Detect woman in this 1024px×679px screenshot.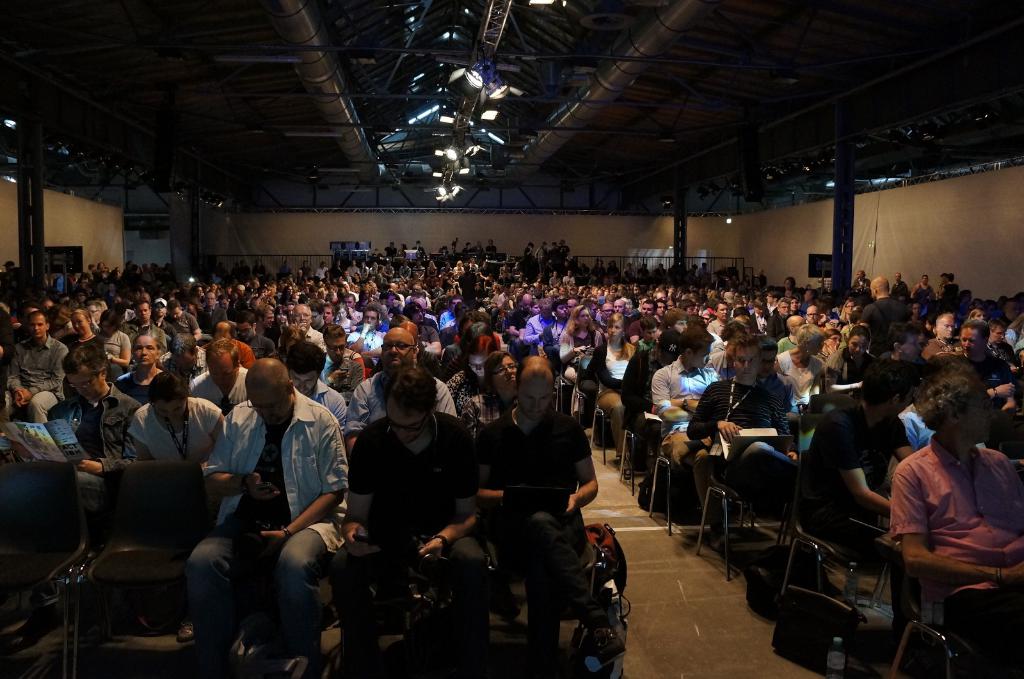
Detection: [left=790, top=297, right=802, bottom=317].
